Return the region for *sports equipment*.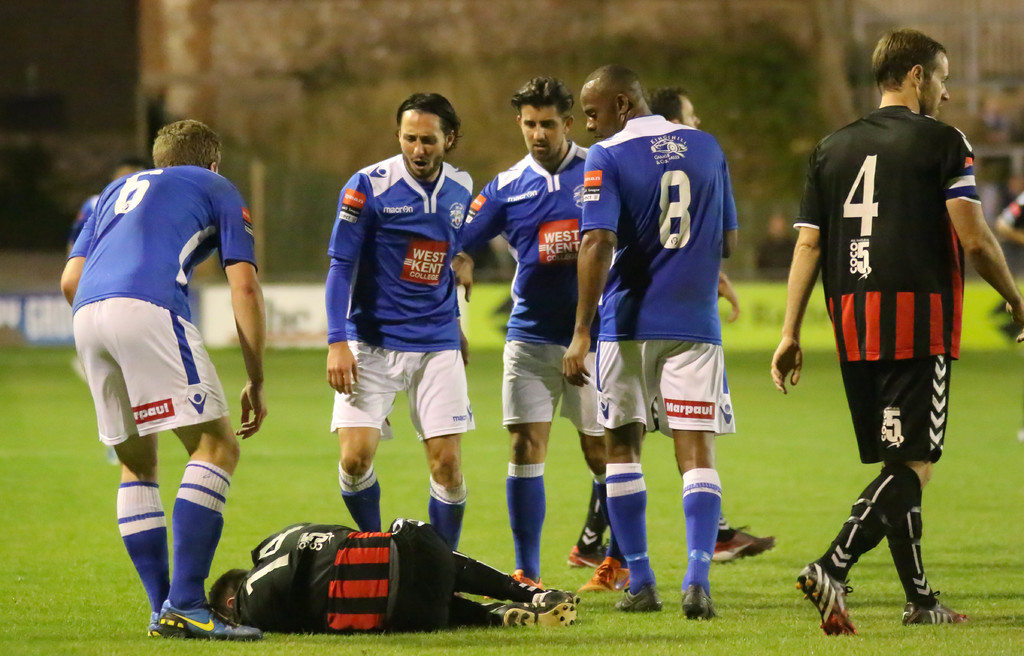
pyautogui.locateOnScreen(517, 593, 572, 611).
